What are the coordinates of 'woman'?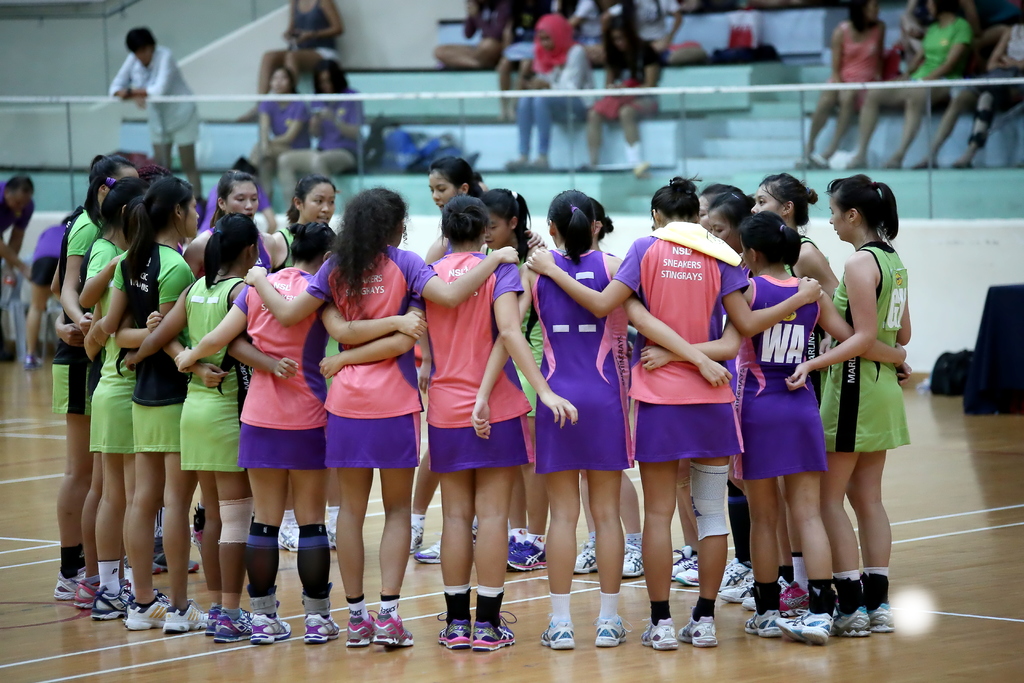
pyautogui.locateOnScreen(787, 173, 913, 634).
